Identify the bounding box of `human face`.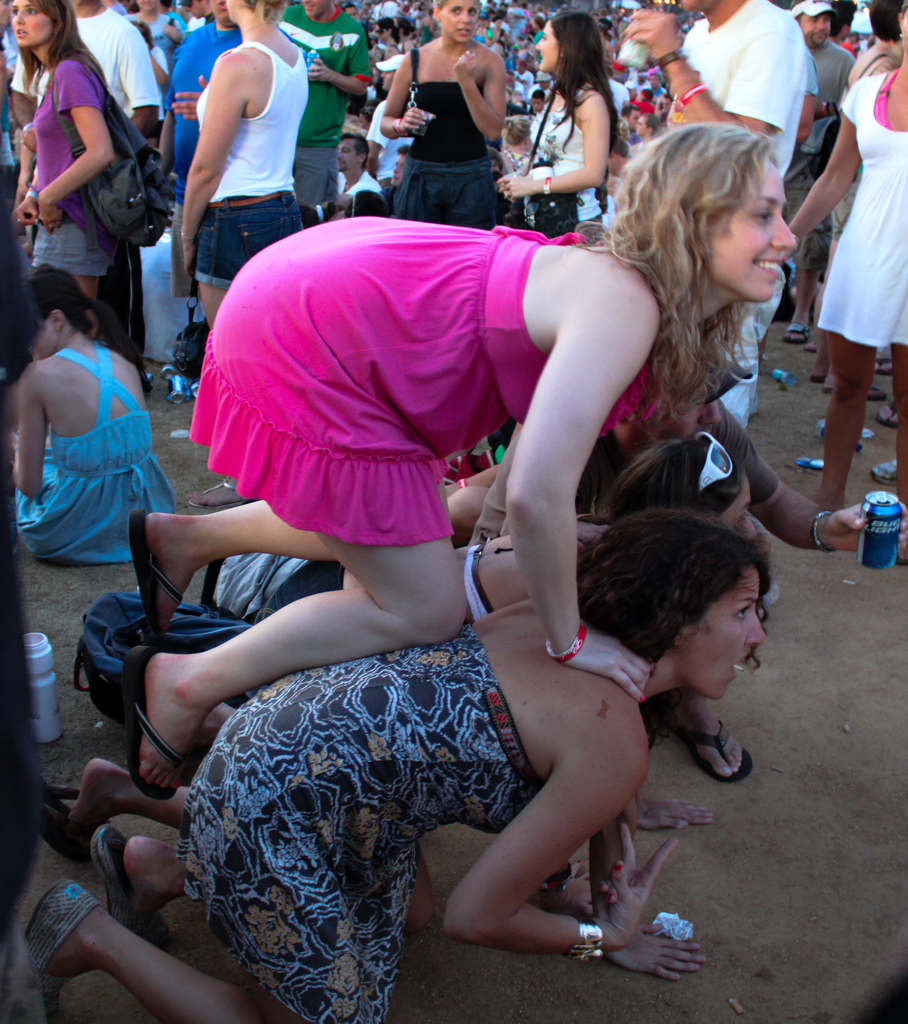
<region>441, 0, 478, 42</region>.
